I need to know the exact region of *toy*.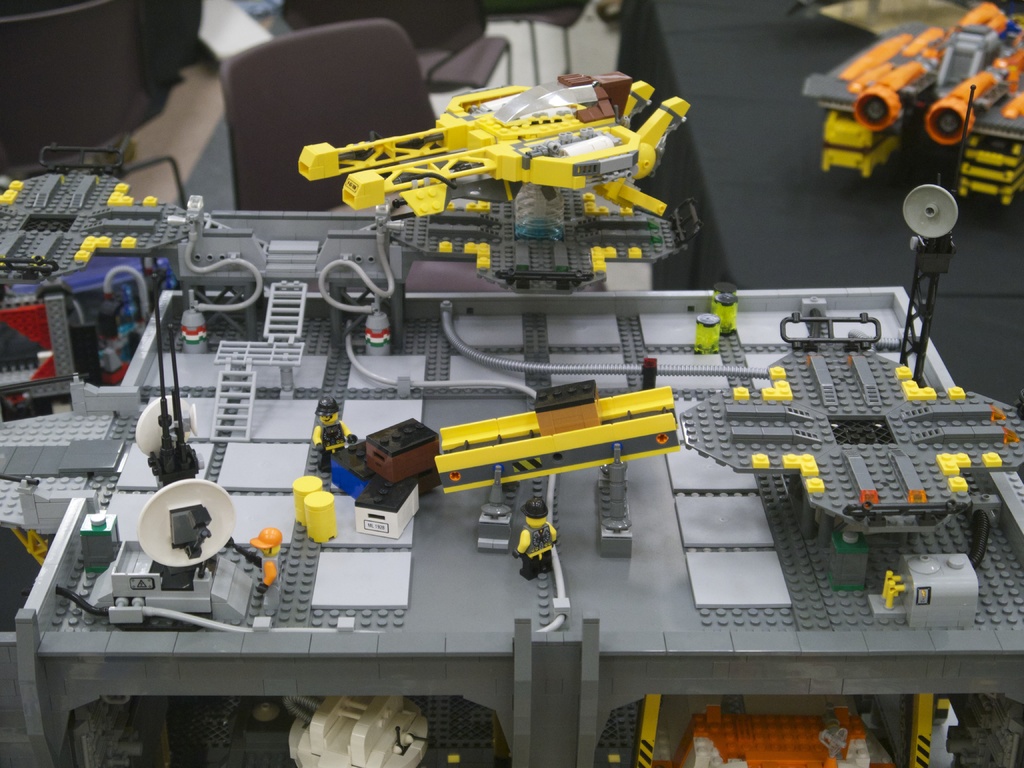
Region: 282:62:737:271.
